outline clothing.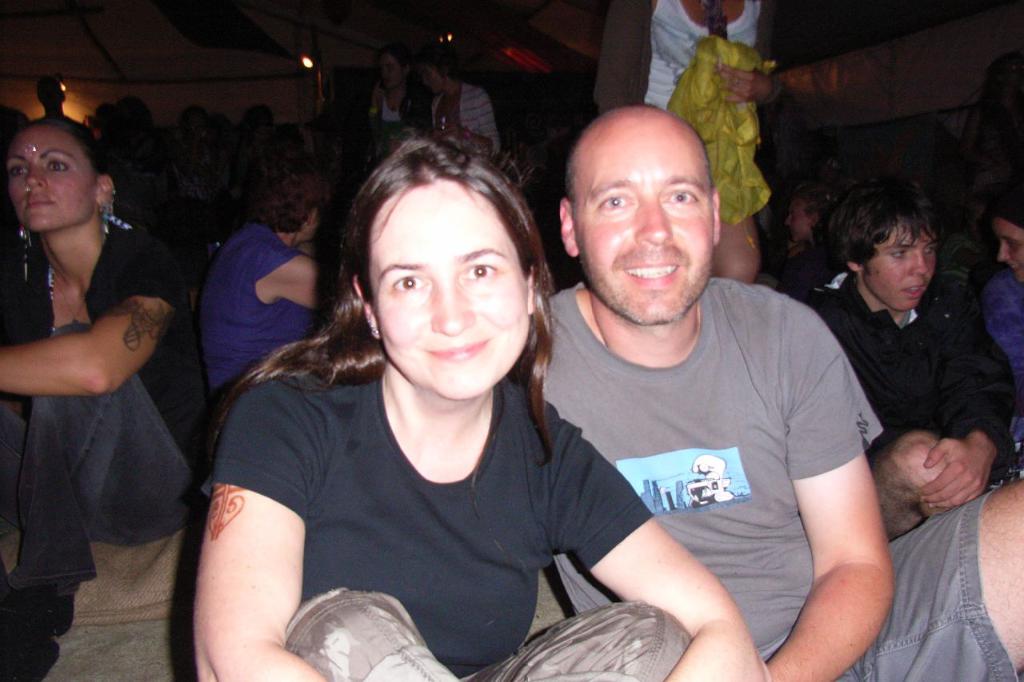
Outline: crop(0, 218, 188, 507).
